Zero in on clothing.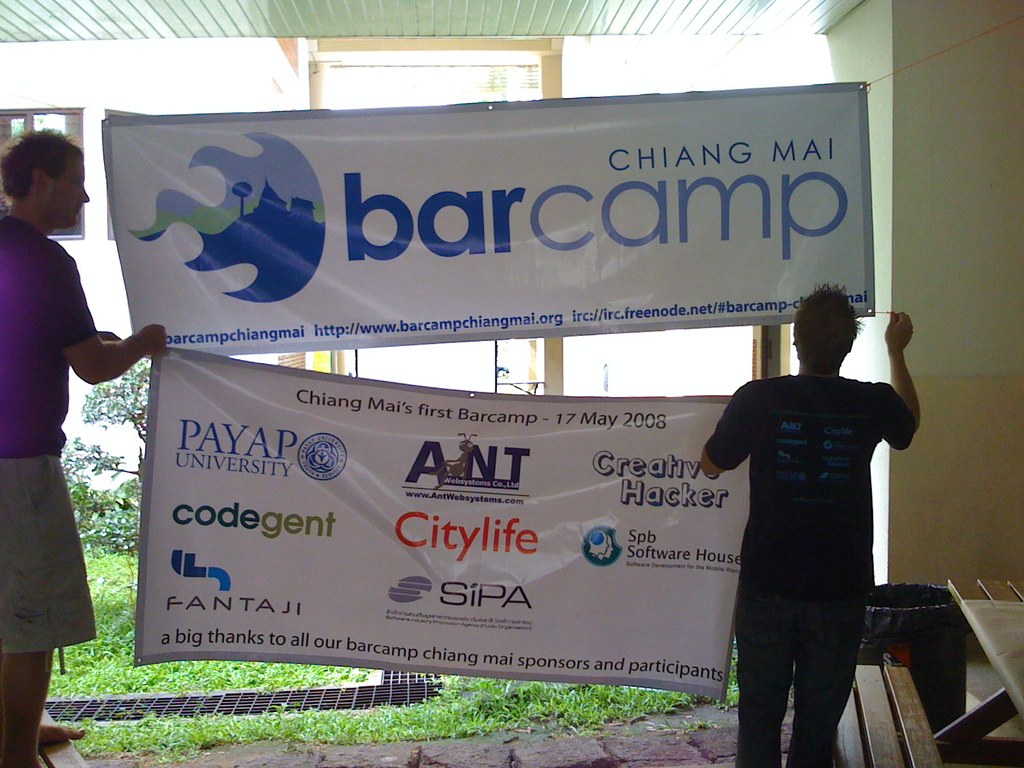
Zeroed in: bbox(0, 216, 97, 461).
